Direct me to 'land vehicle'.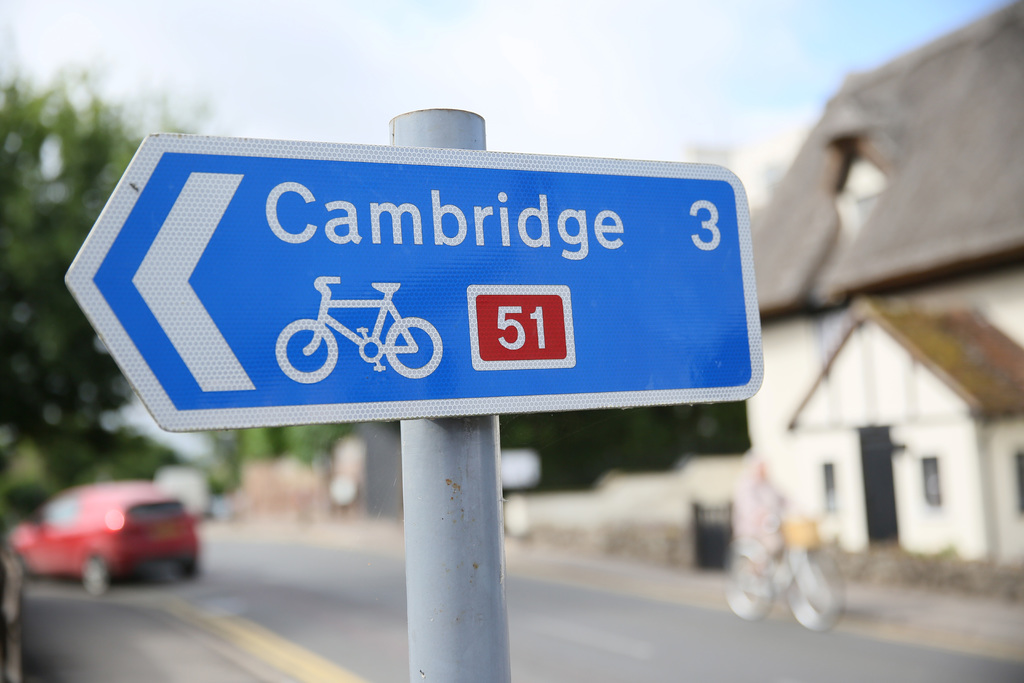
Direction: 26:484:227:591.
